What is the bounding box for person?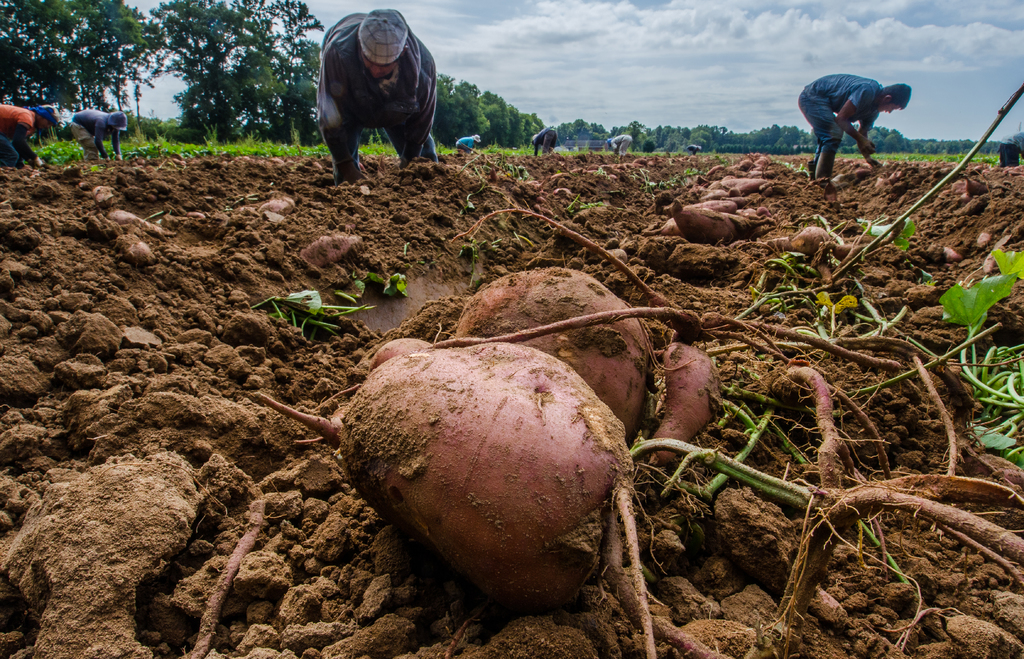
BBox(609, 134, 632, 152).
